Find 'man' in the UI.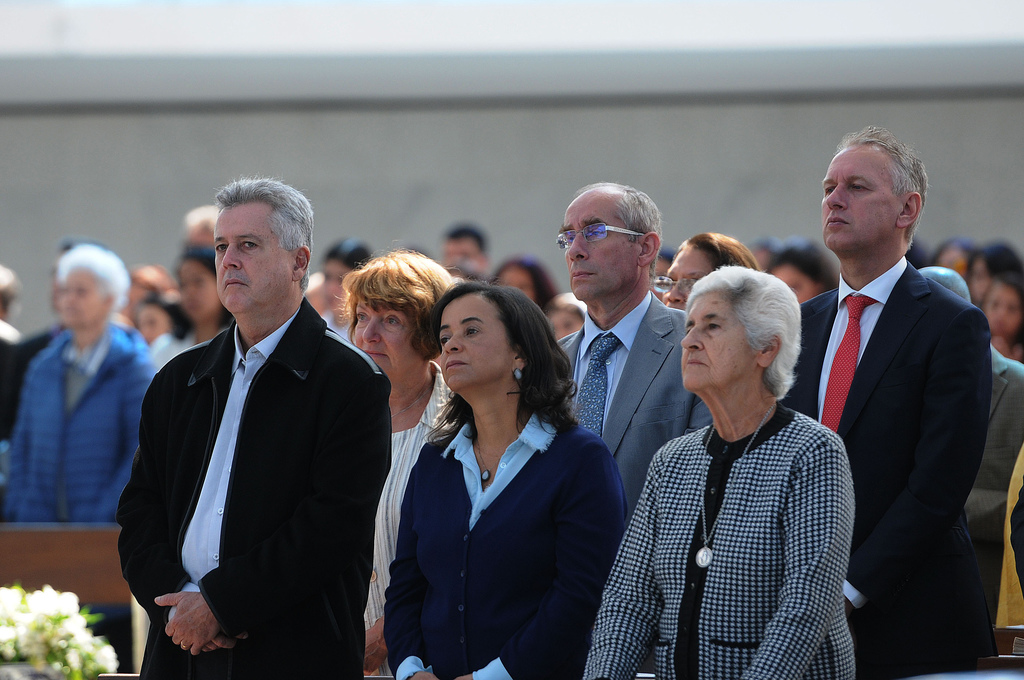
UI element at rect(127, 176, 385, 679).
